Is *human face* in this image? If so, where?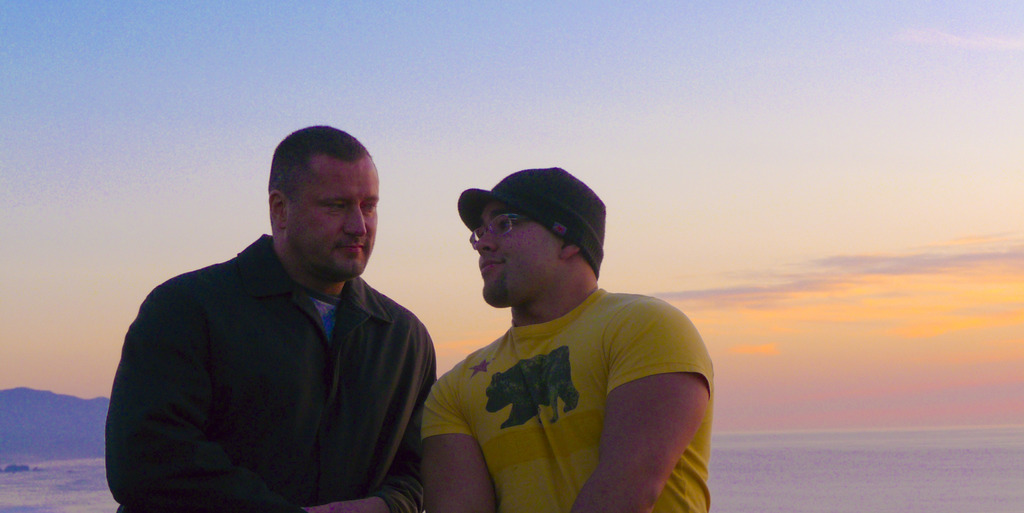
Yes, at [477,203,561,307].
